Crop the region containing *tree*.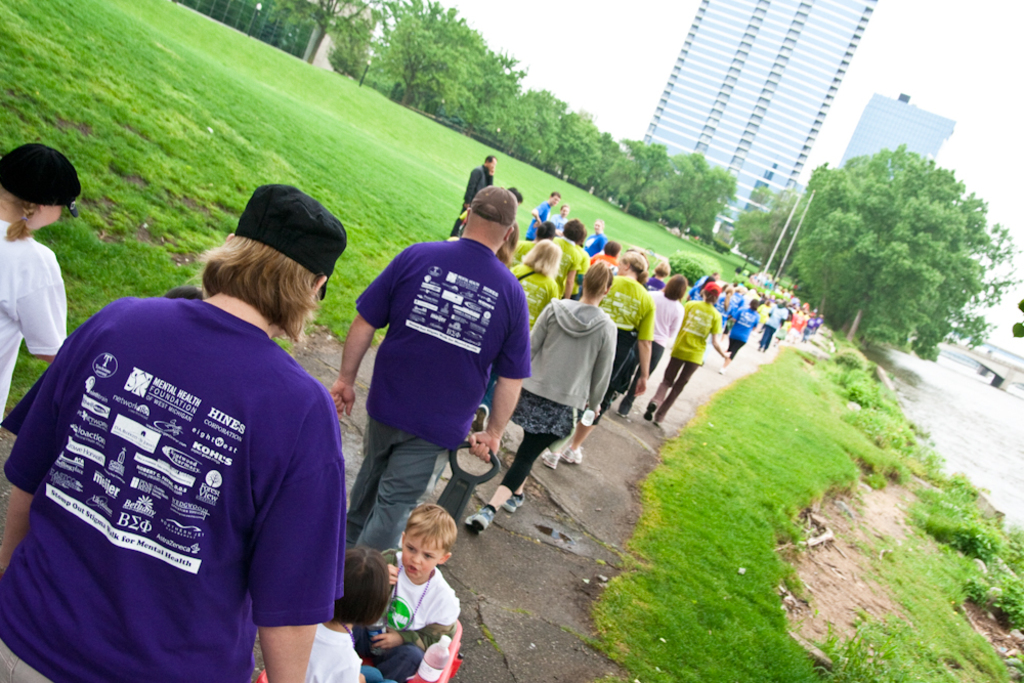
Crop region: [379,0,455,114].
